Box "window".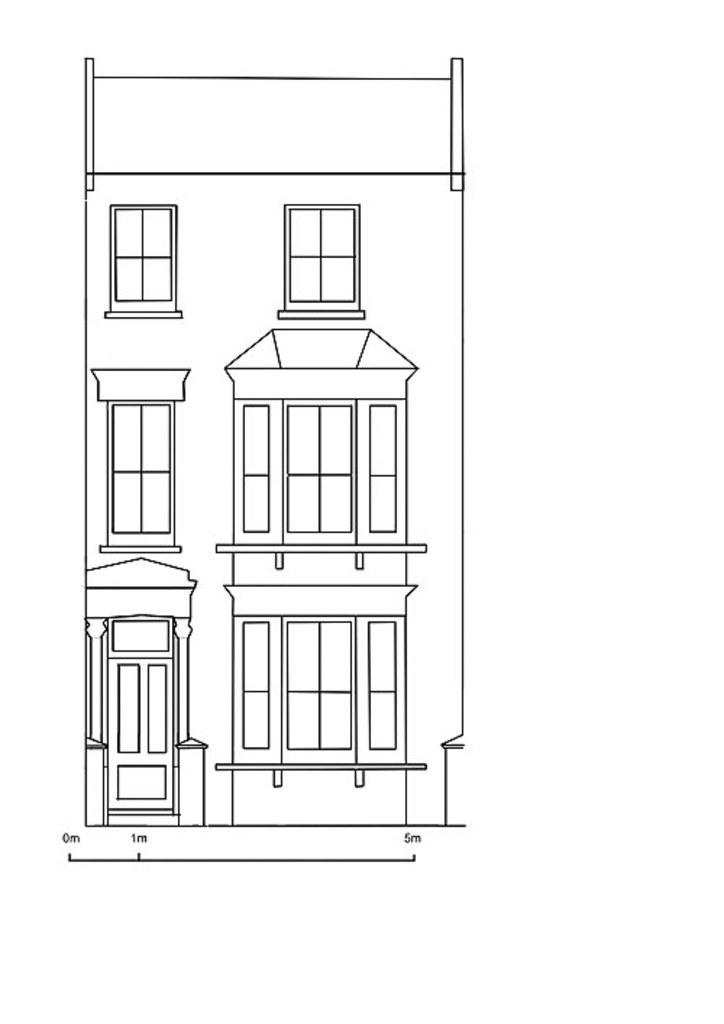
pyautogui.locateOnScreen(275, 194, 365, 293).
